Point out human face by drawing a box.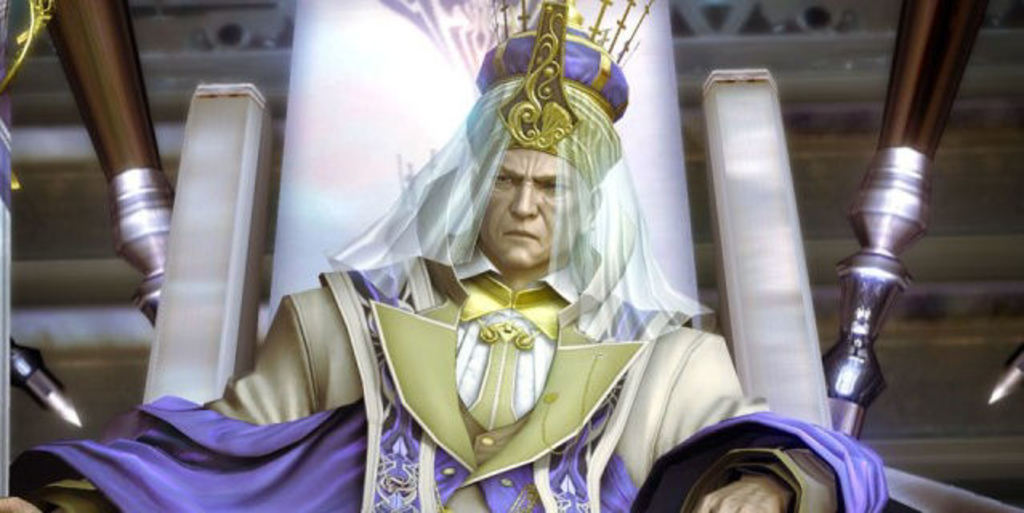
<region>463, 131, 595, 277</region>.
